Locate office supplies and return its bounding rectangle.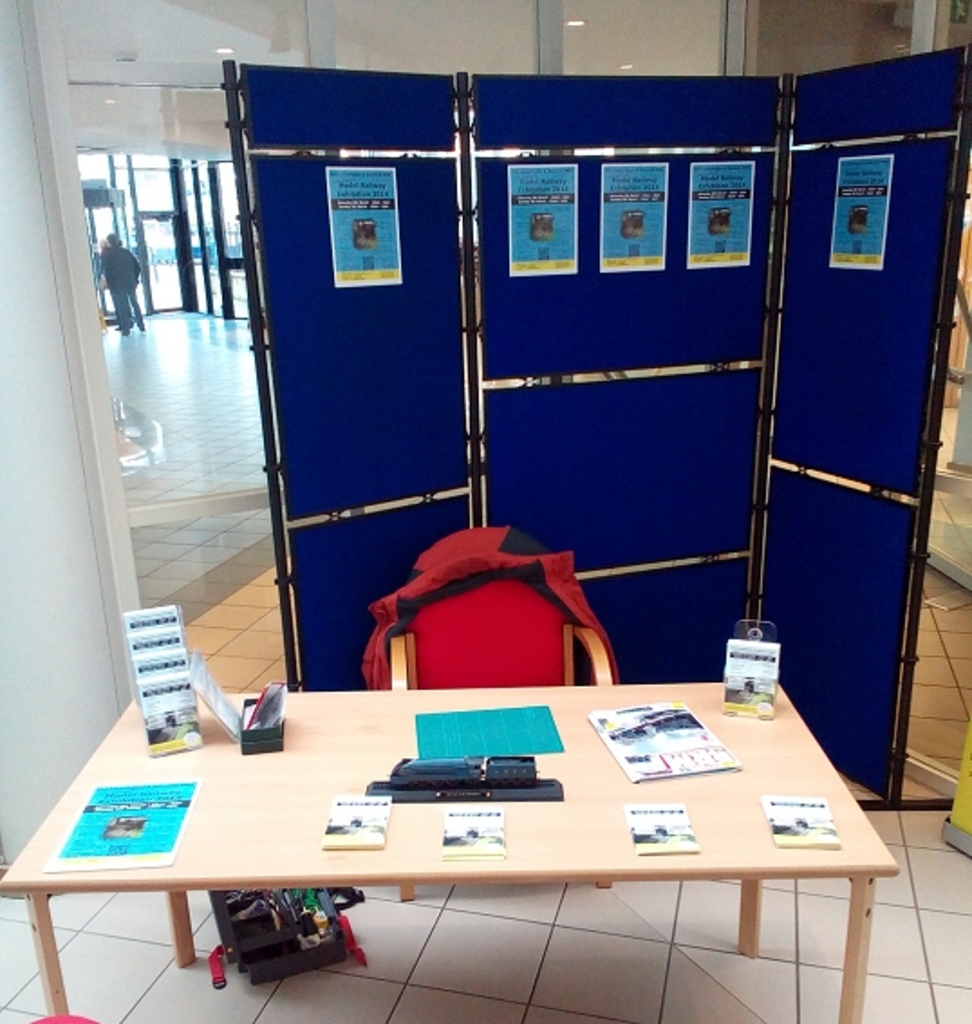
rect(322, 164, 397, 289).
